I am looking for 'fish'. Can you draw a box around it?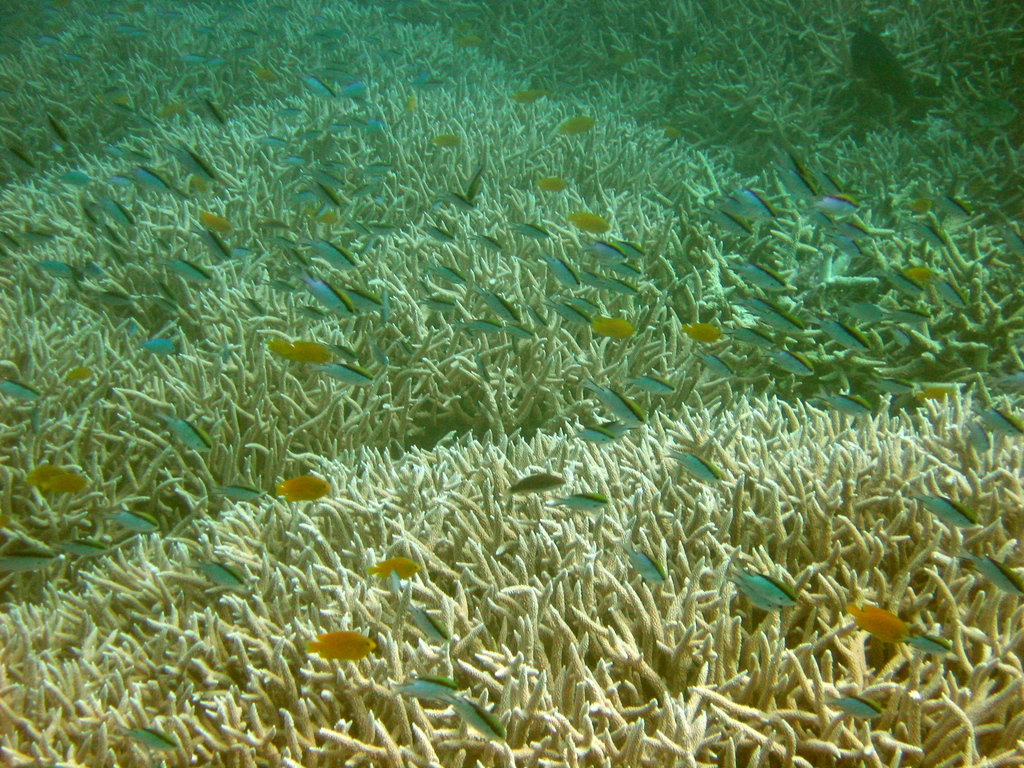
Sure, the bounding box is <box>826,693,890,718</box>.
